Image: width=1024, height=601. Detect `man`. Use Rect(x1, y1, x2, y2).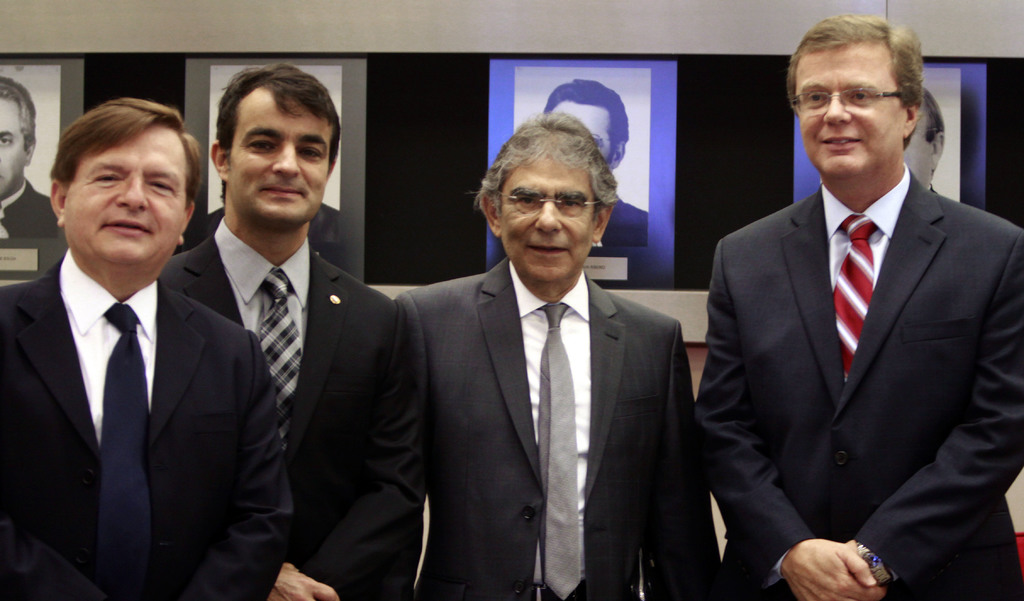
Rect(0, 92, 300, 600).
